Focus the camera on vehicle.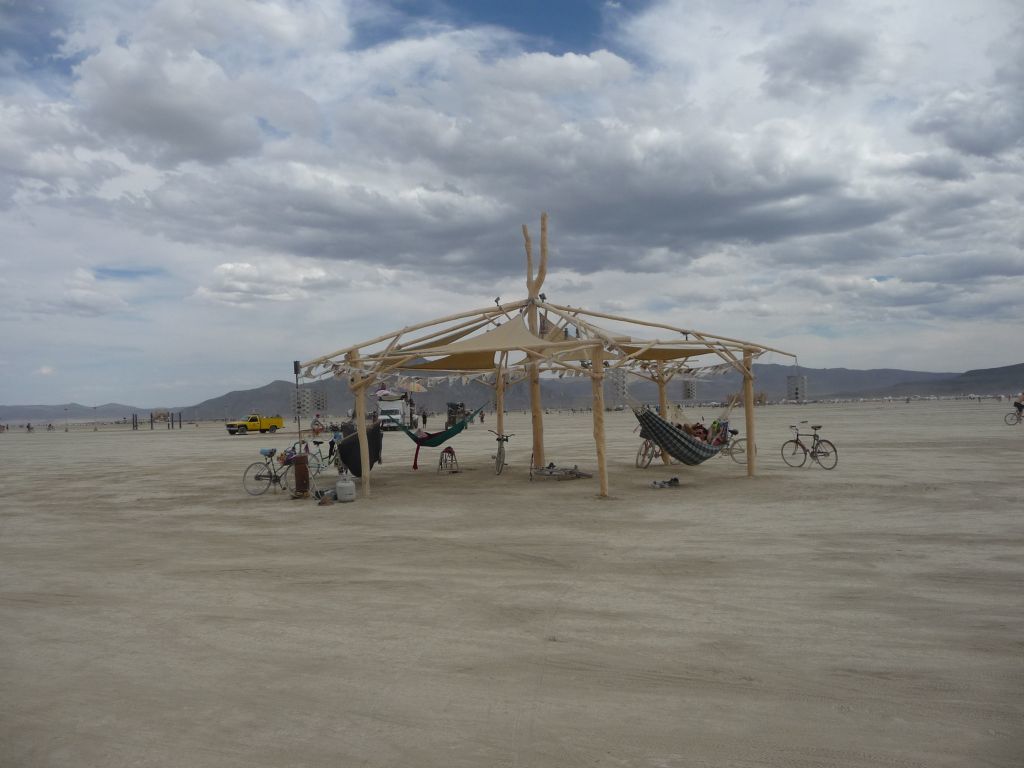
Focus region: bbox=[229, 409, 289, 437].
